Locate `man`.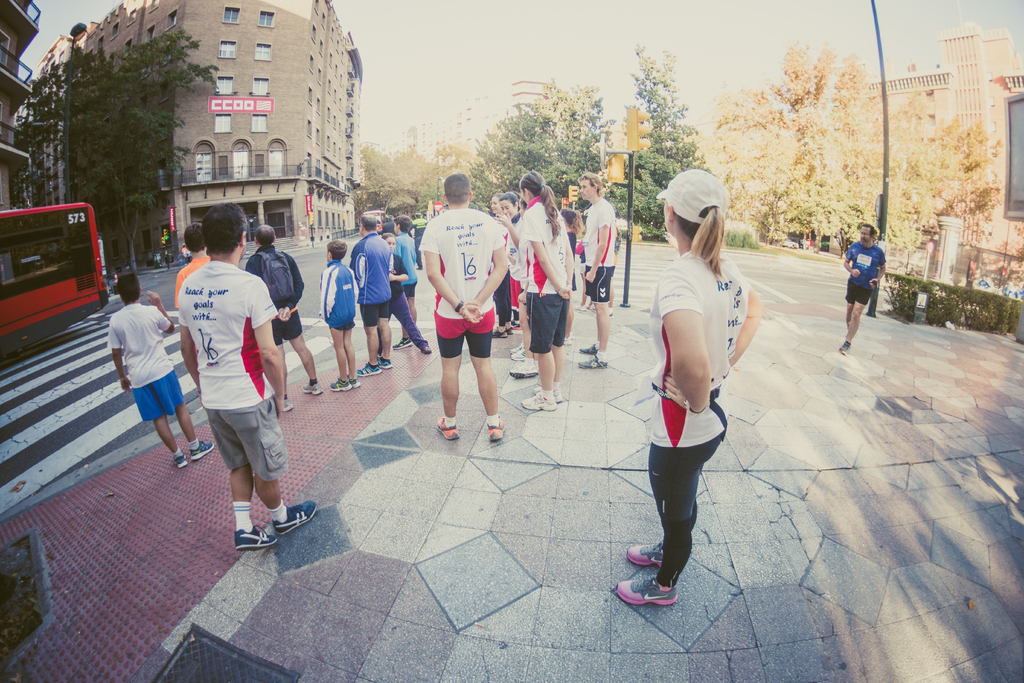
Bounding box: box=[570, 167, 614, 368].
